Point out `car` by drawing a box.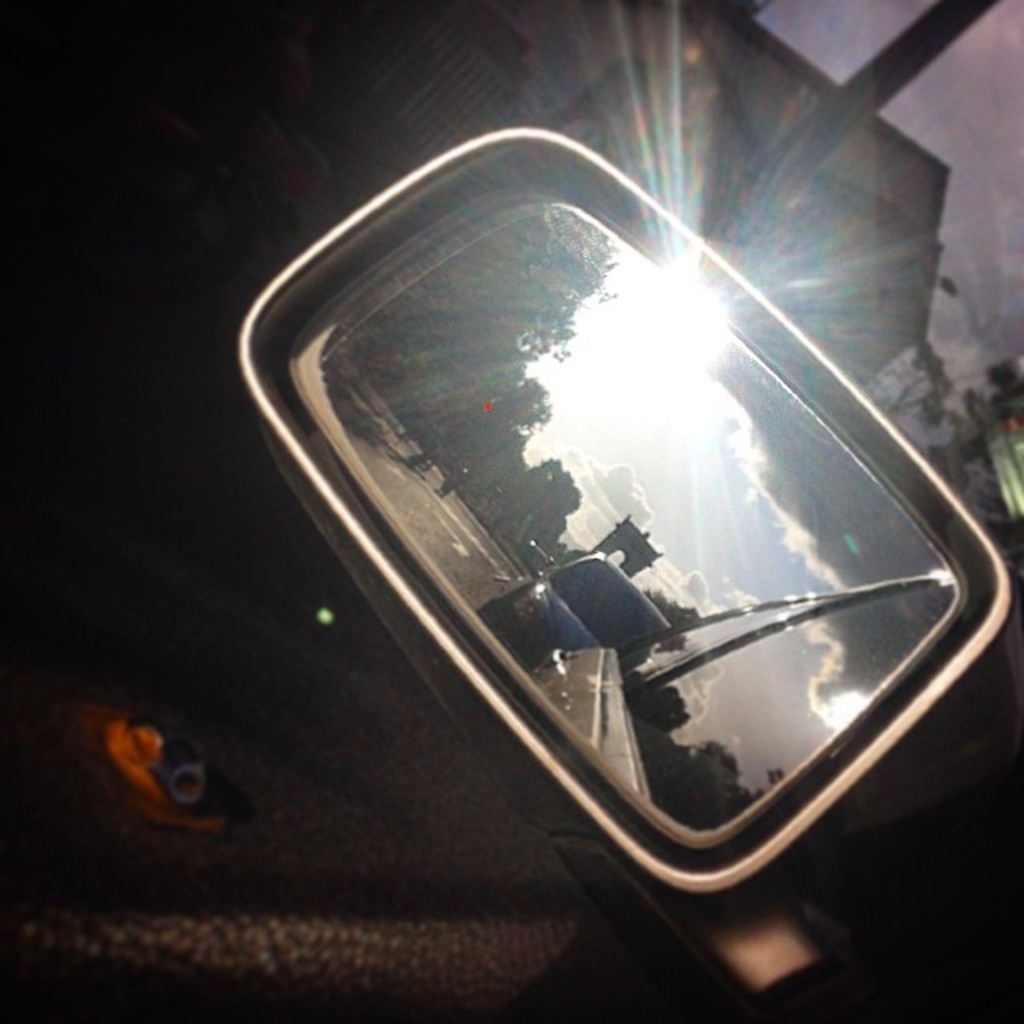
box(493, 554, 669, 664).
